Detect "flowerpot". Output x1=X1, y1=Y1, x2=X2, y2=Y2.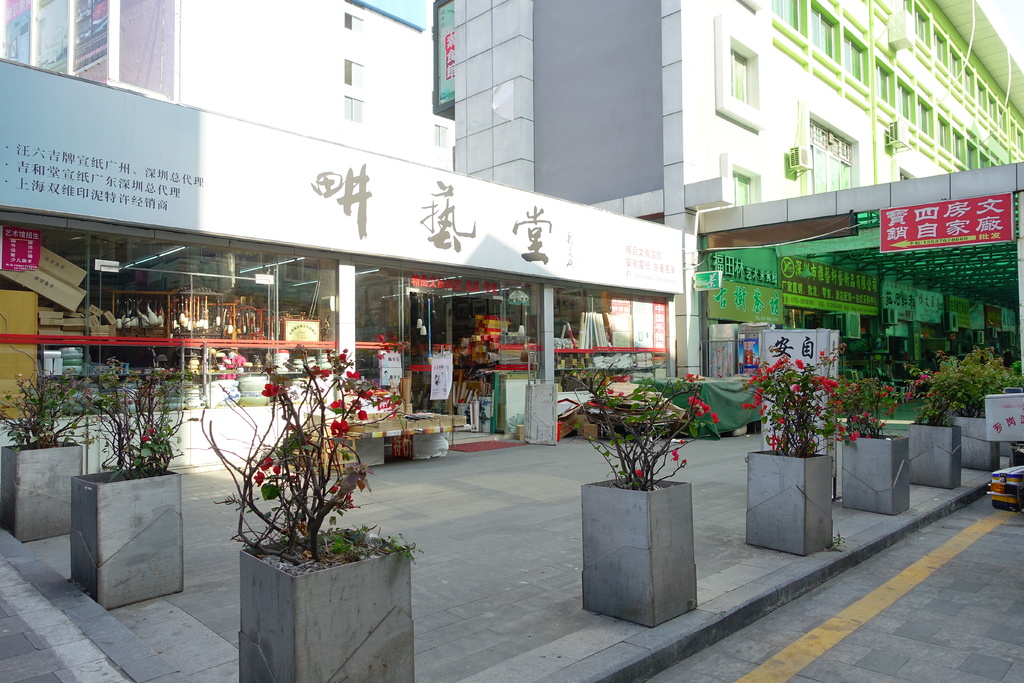
x1=0, y1=440, x2=85, y2=543.
